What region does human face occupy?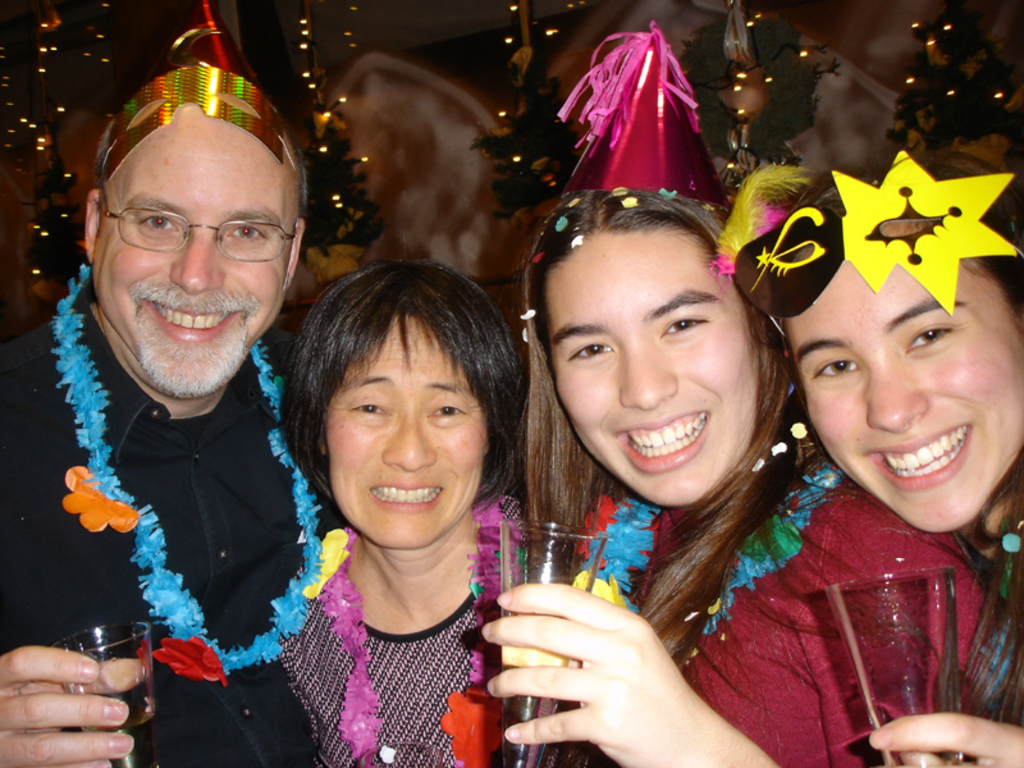
x1=316, y1=312, x2=492, y2=552.
